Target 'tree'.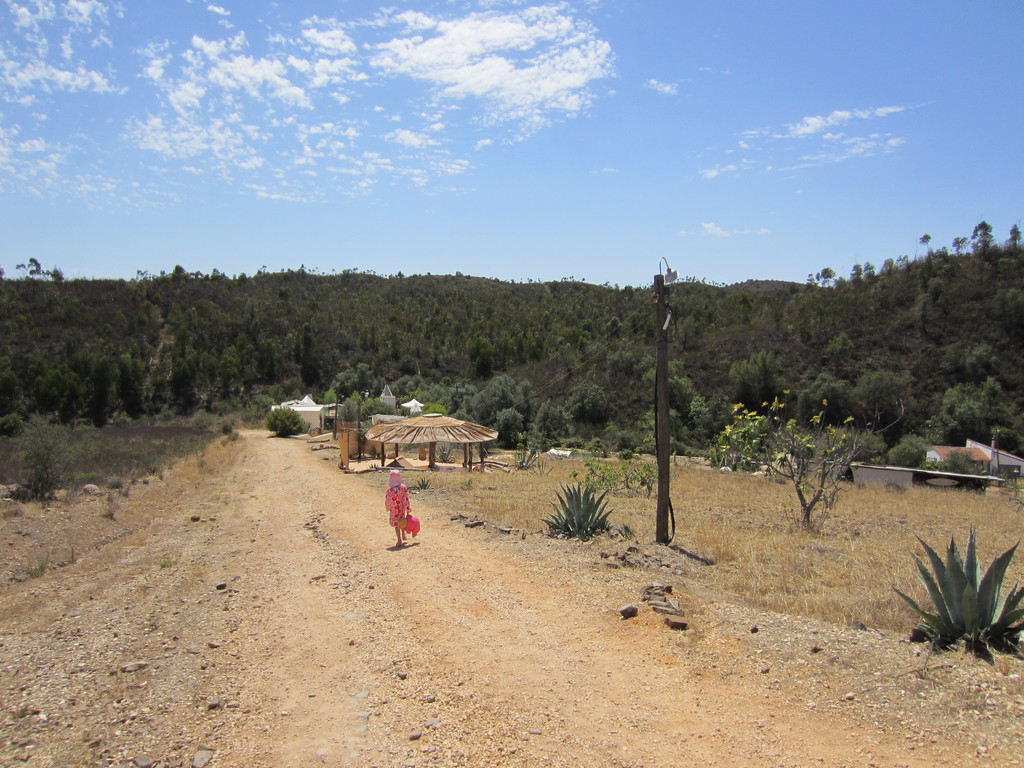
Target region: 816,267,836,292.
